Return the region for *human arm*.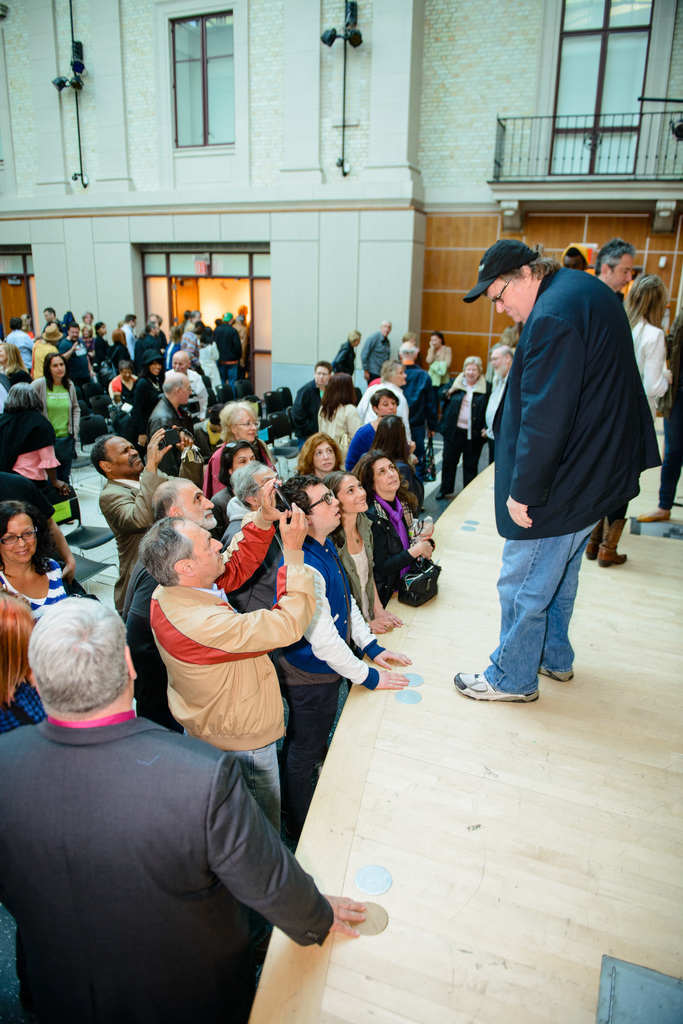
499,310,583,532.
